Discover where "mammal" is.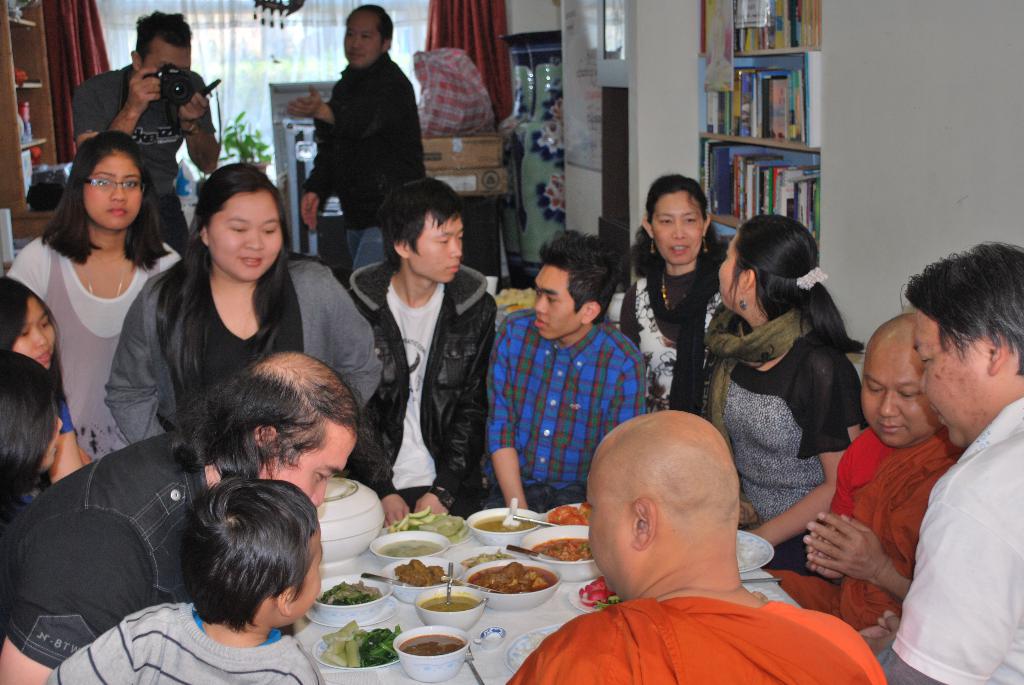
Discovered at 707 205 867 568.
